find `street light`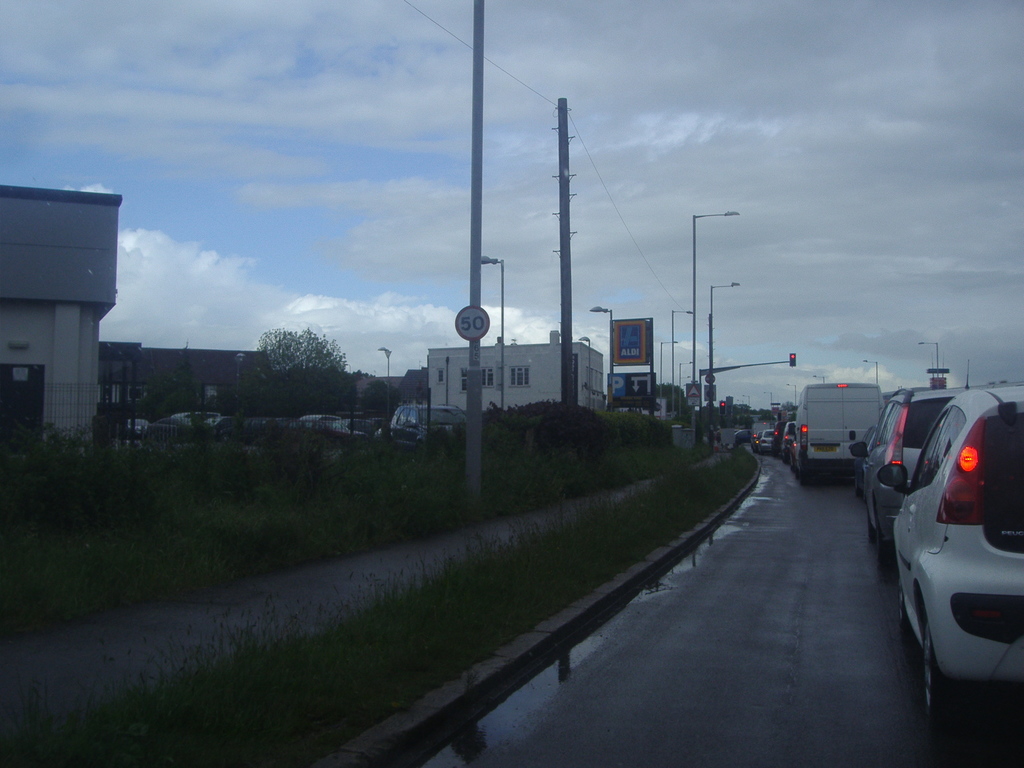
bbox=[785, 380, 797, 408]
